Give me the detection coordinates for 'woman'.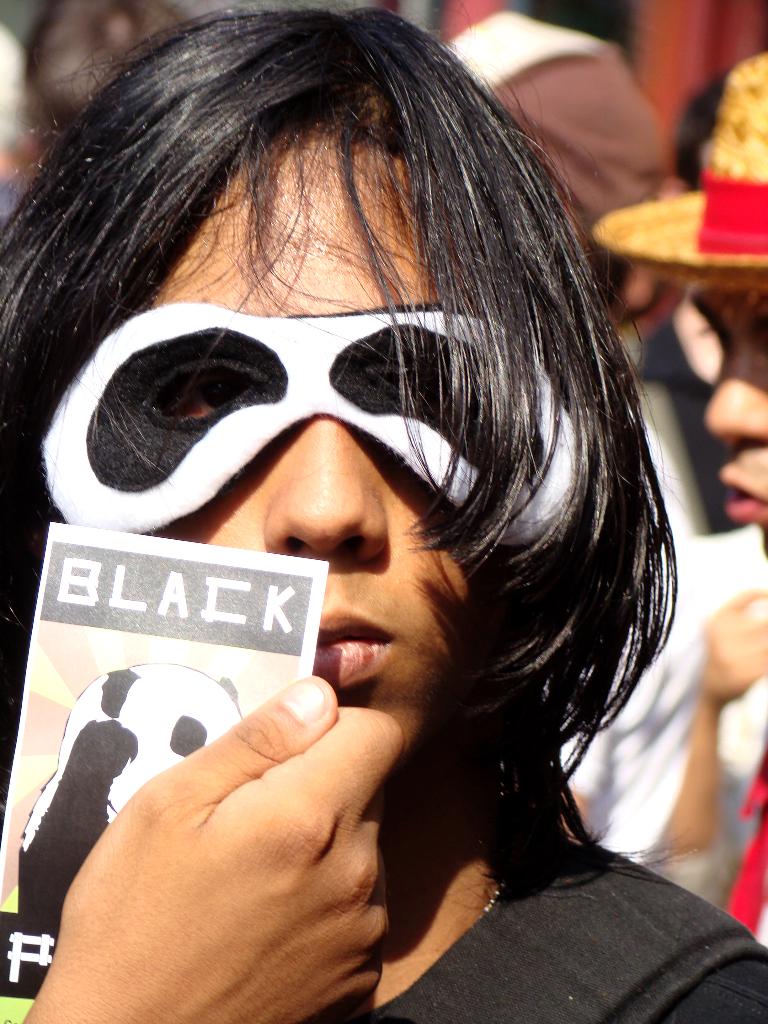
0, 0, 767, 1023.
